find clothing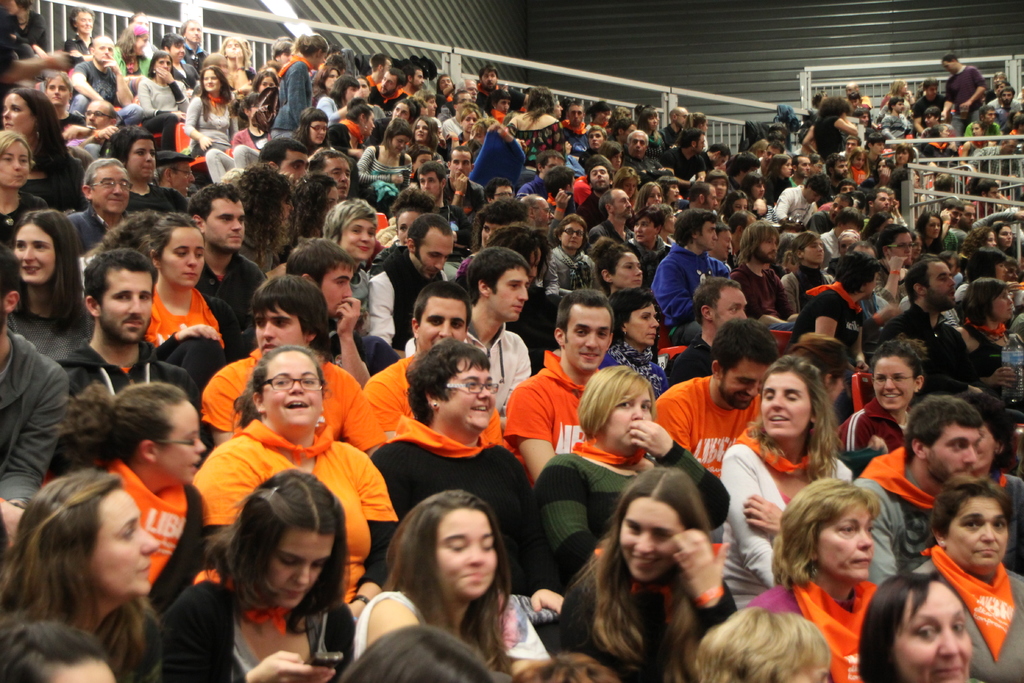
bbox=[366, 411, 558, 597]
